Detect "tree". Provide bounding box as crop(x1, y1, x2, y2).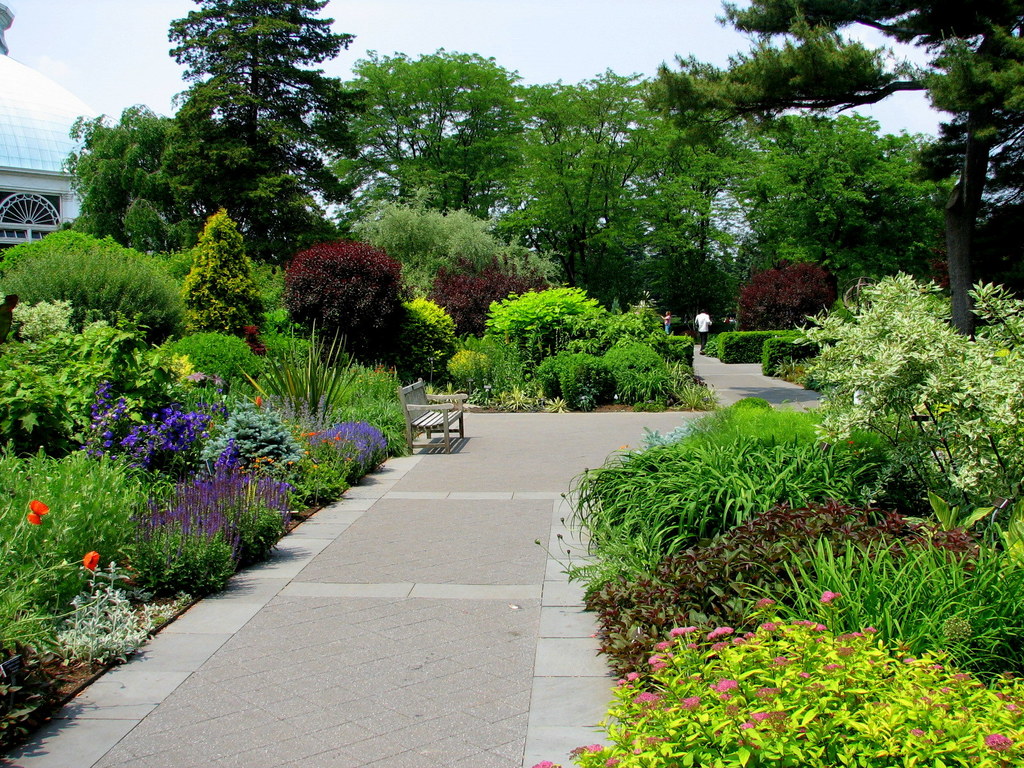
crop(644, 0, 1023, 338).
